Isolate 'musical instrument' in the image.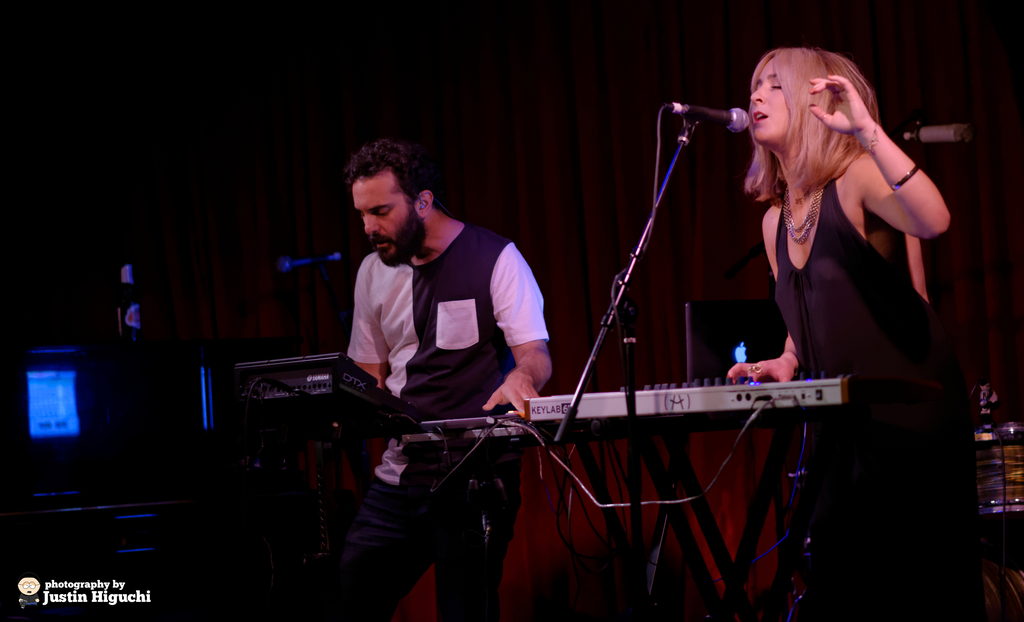
Isolated region: x1=522 y1=377 x2=844 y2=414.
